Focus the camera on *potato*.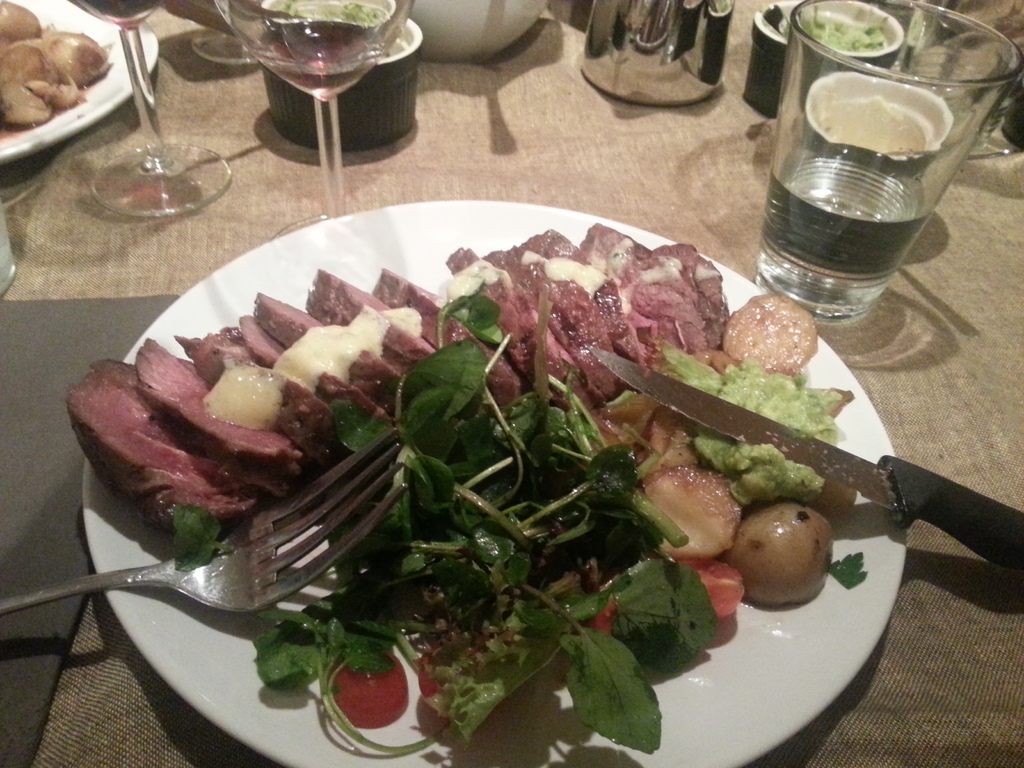
Focus region: <bbox>727, 507, 835, 614</bbox>.
